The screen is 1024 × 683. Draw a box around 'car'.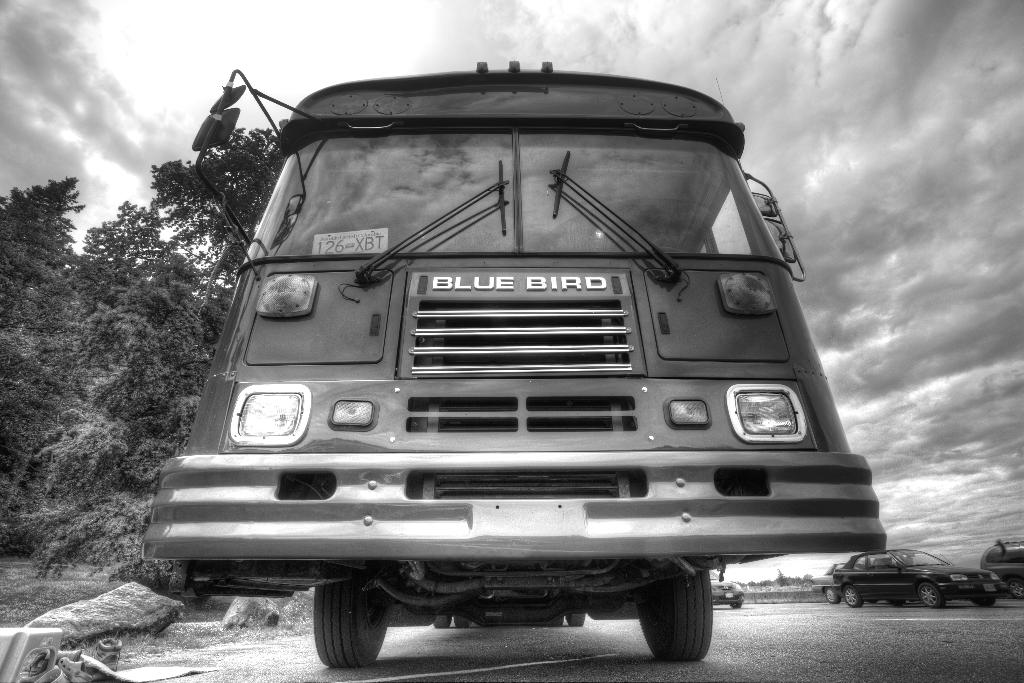
select_region(980, 537, 1023, 595).
